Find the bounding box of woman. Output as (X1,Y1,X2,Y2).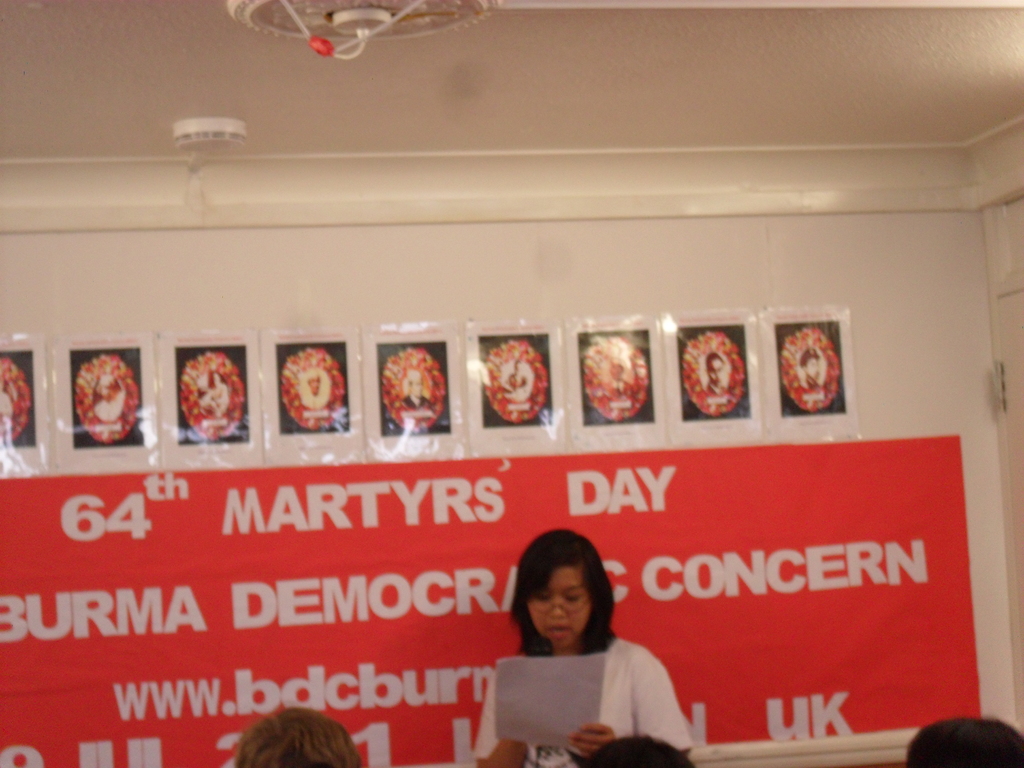
(467,547,689,755).
